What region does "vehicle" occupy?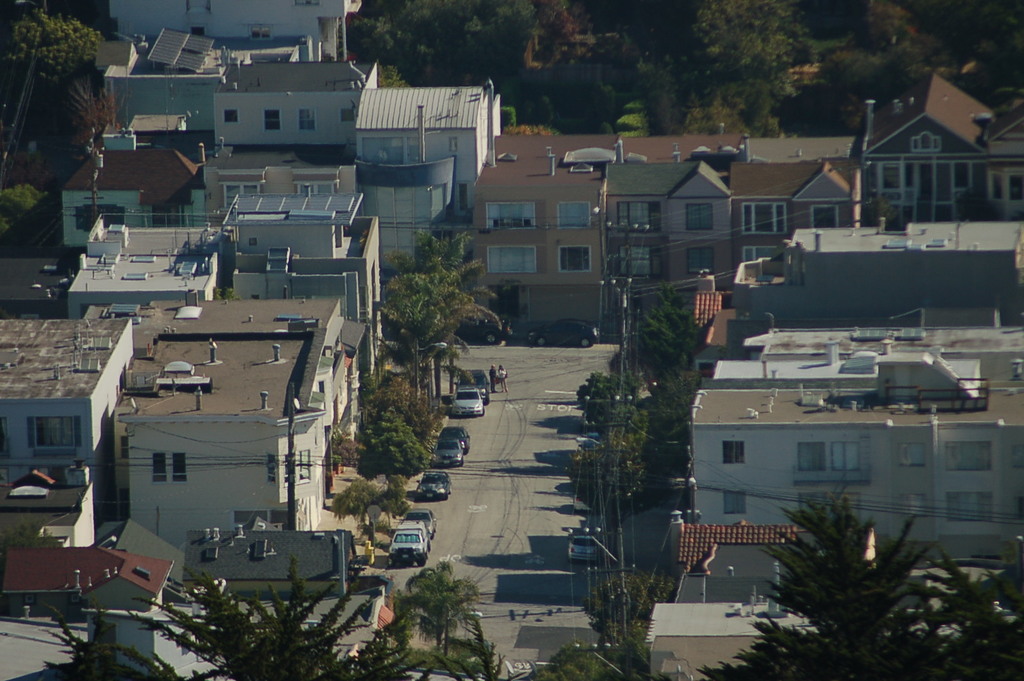
Rect(435, 423, 469, 456).
